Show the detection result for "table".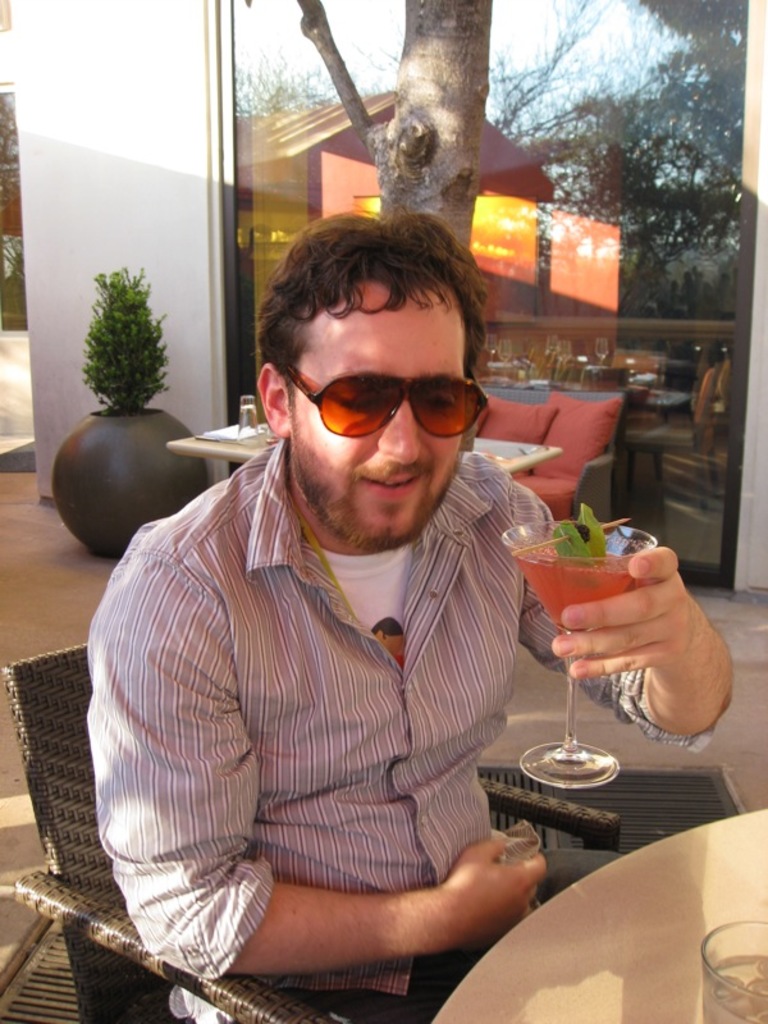
<box>163,422,561,477</box>.
